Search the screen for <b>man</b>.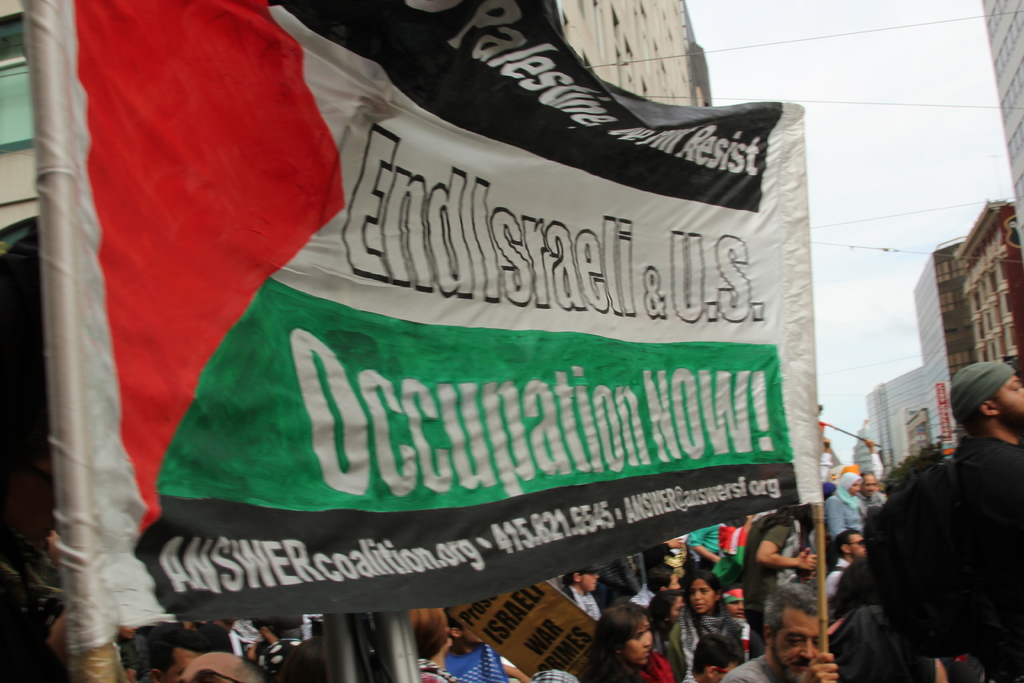
Found at x1=246 y1=605 x2=329 y2=682.
